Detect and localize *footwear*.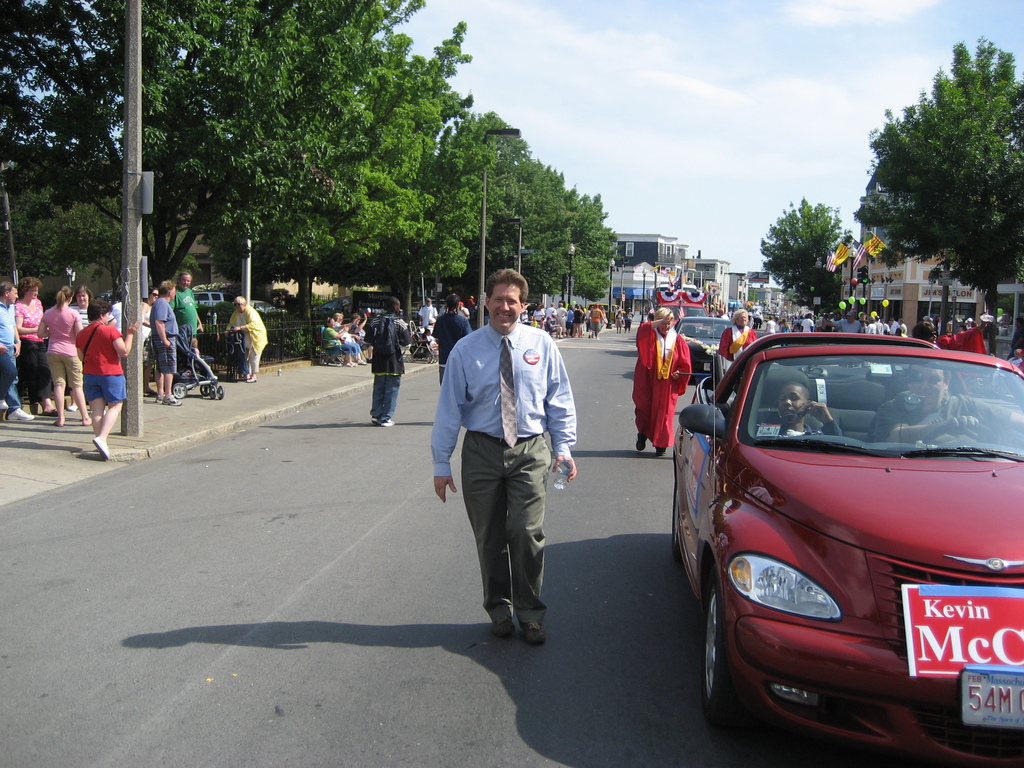
Localized at region(93, 435, 110, 462).
